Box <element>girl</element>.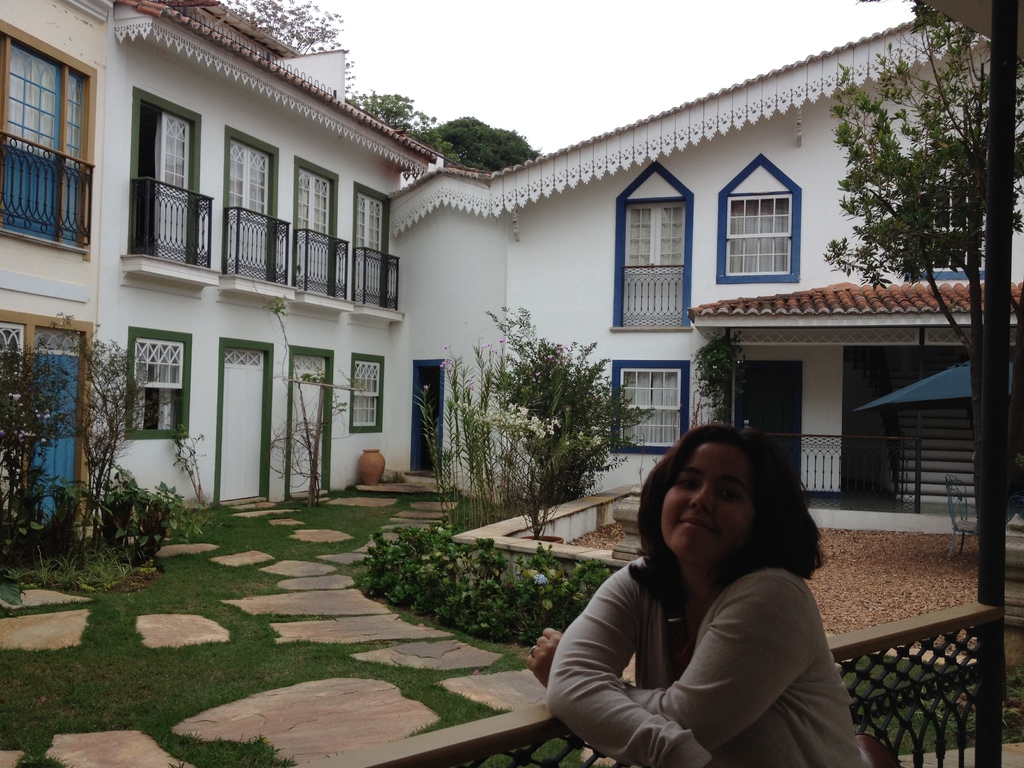
x1=527, y1=426, x2=871, y2=767.
